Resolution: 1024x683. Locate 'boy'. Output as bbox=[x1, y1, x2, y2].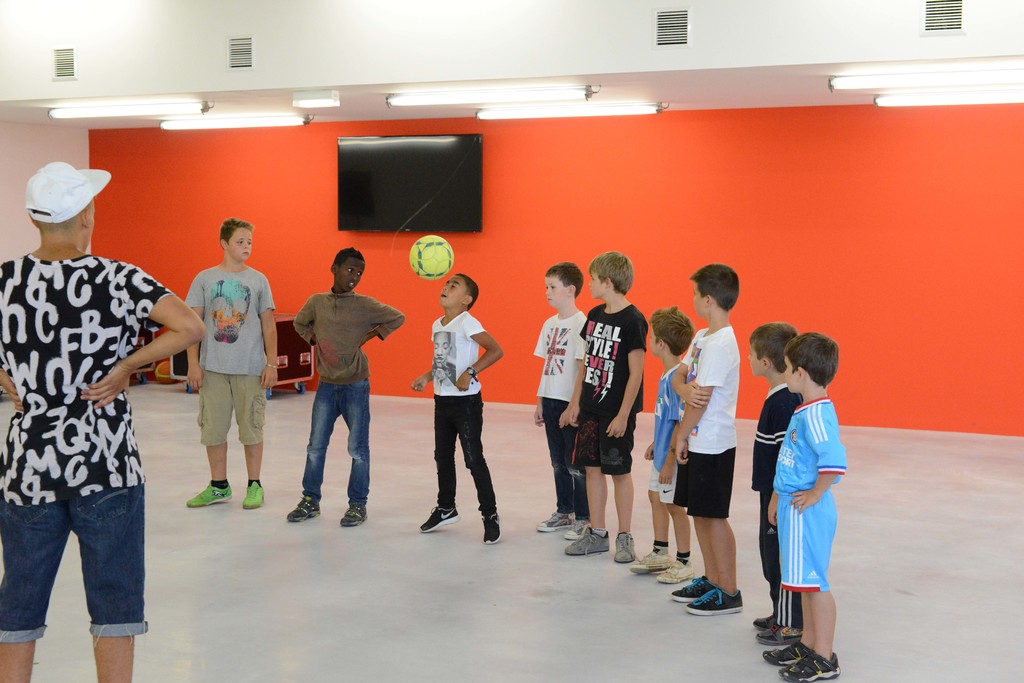
bbox=[286, 248, 406, 526].
